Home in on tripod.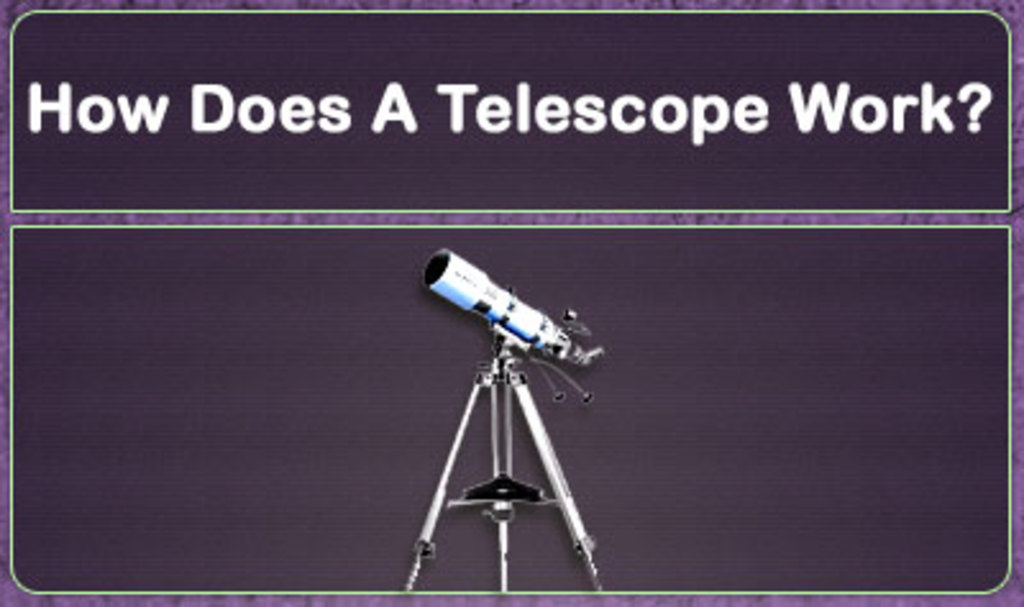
Homed in at detection(402, 341, 602, 592).
